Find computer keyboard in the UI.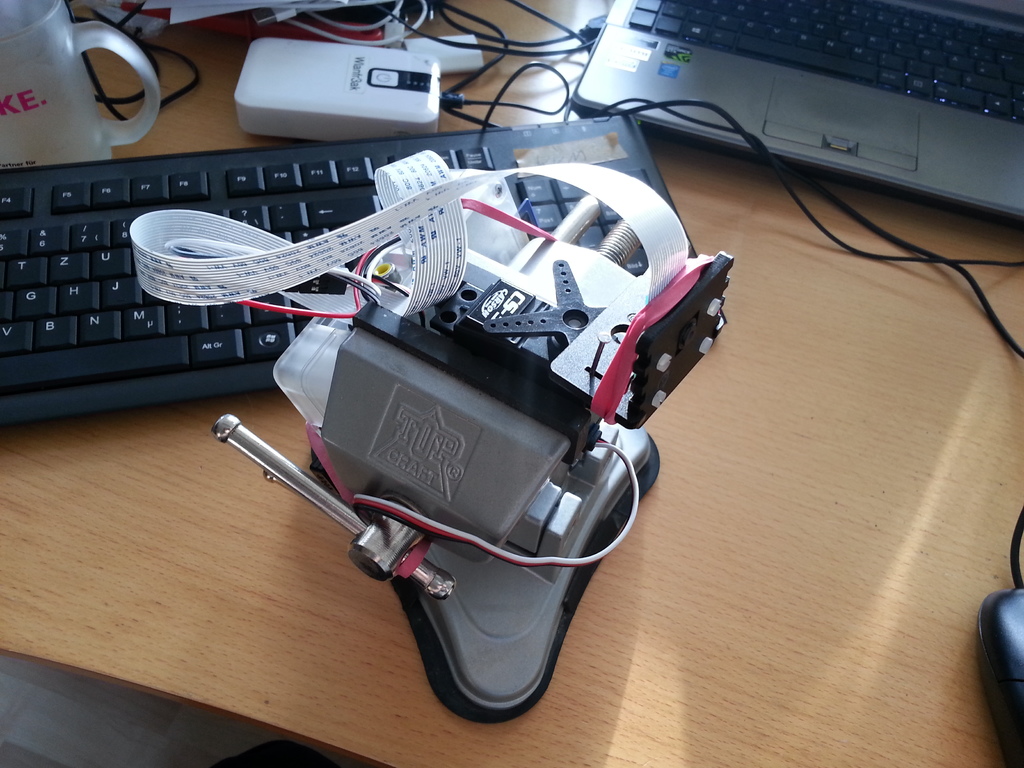
UI element at 627, 0, 1023, 125.
